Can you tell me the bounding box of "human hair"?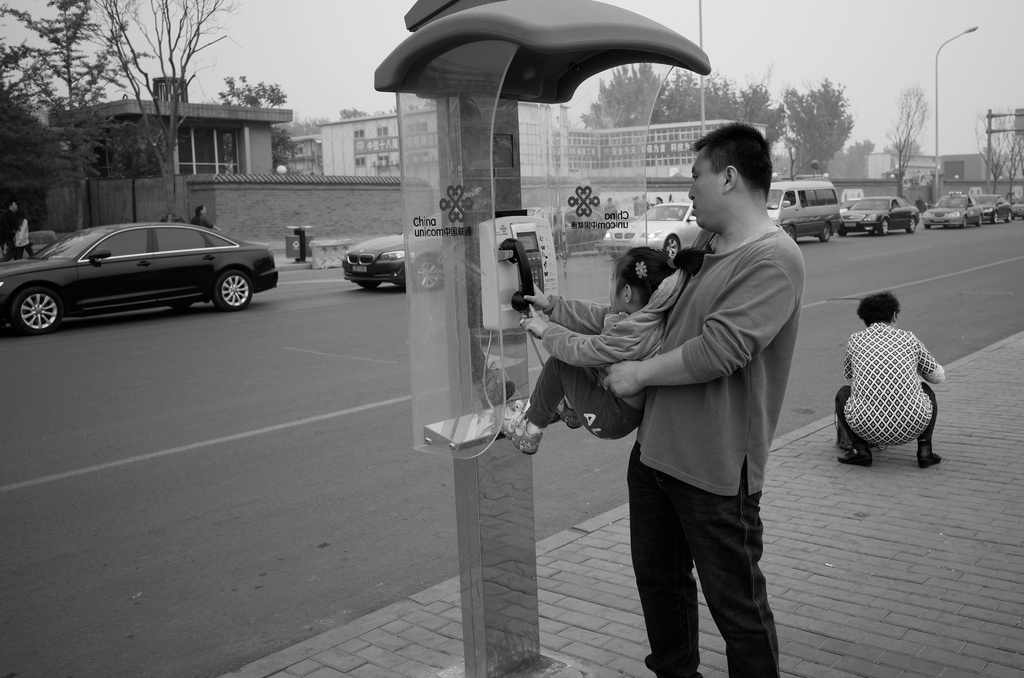
bbox=[691, 118, 777, 214].
